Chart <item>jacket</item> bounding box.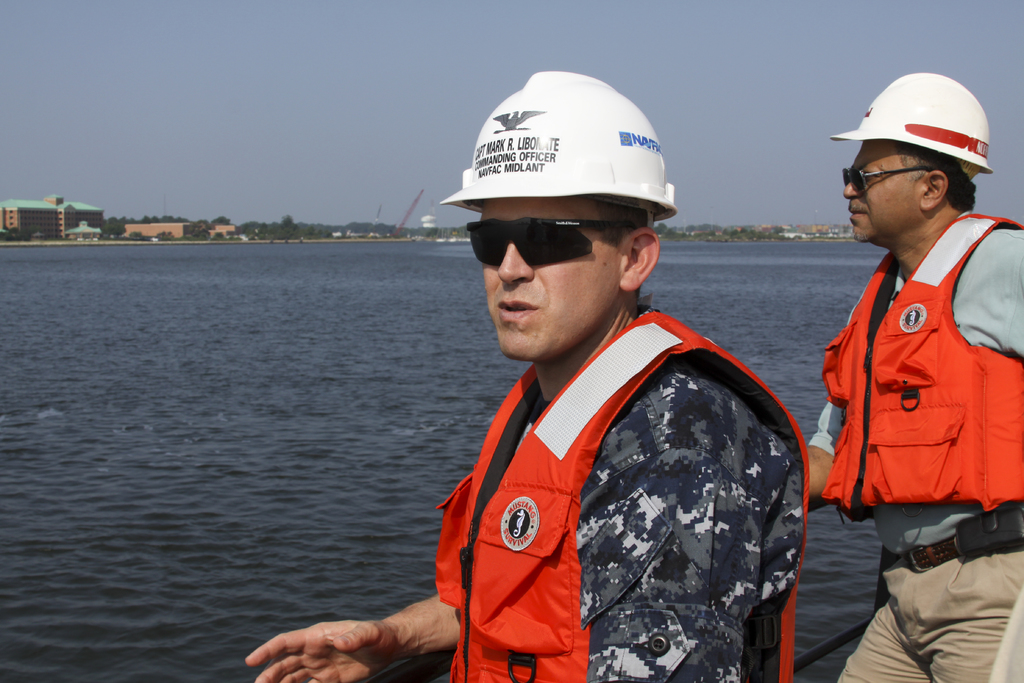
Charted: bbox=[819, 209, 1023, 509].
